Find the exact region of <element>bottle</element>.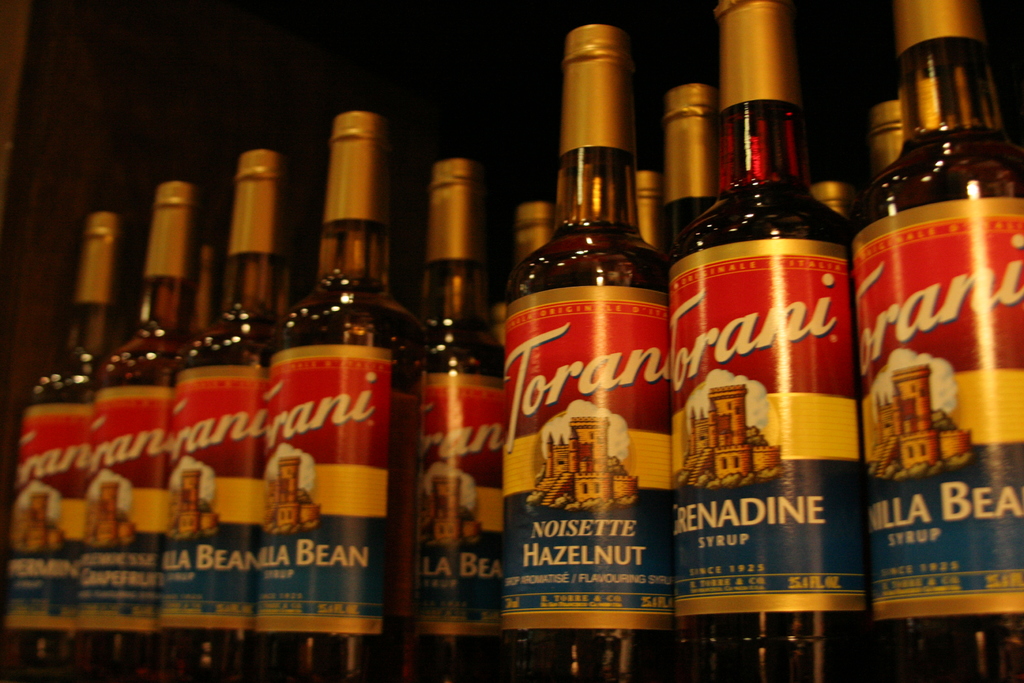
Exact region: (left=497, top=202, right=557, bottom=355).
